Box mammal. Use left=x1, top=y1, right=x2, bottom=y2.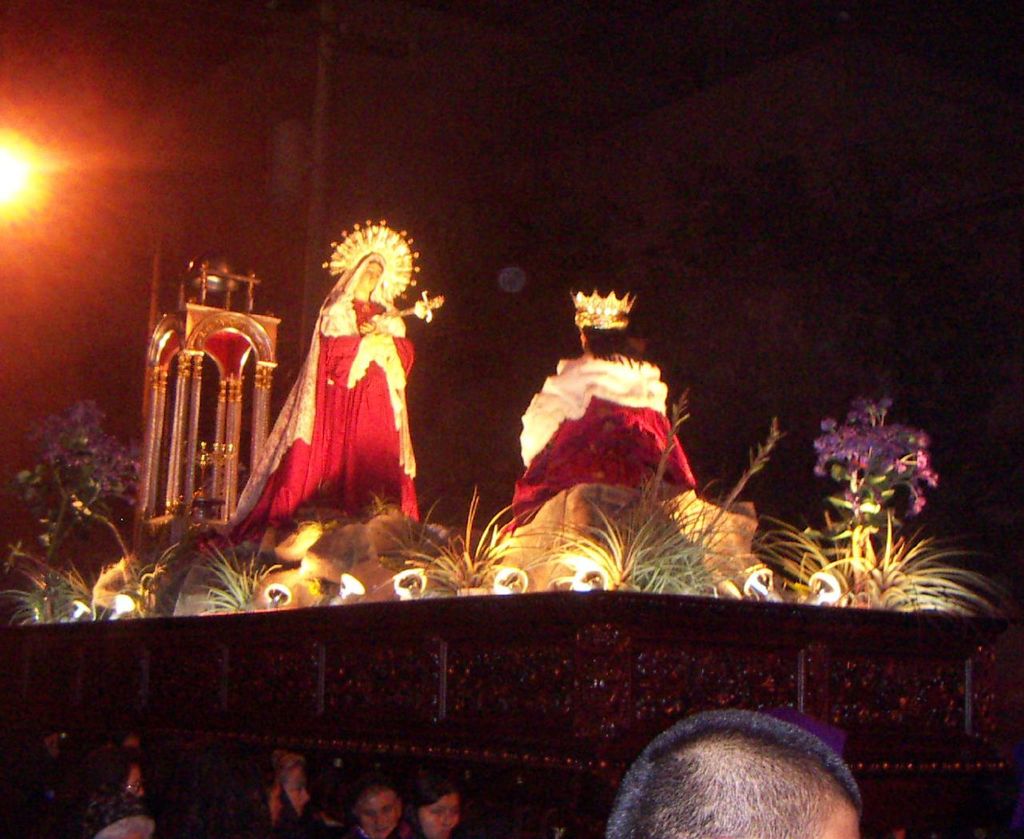
left=492, top=268, right=709, bottom=529.
